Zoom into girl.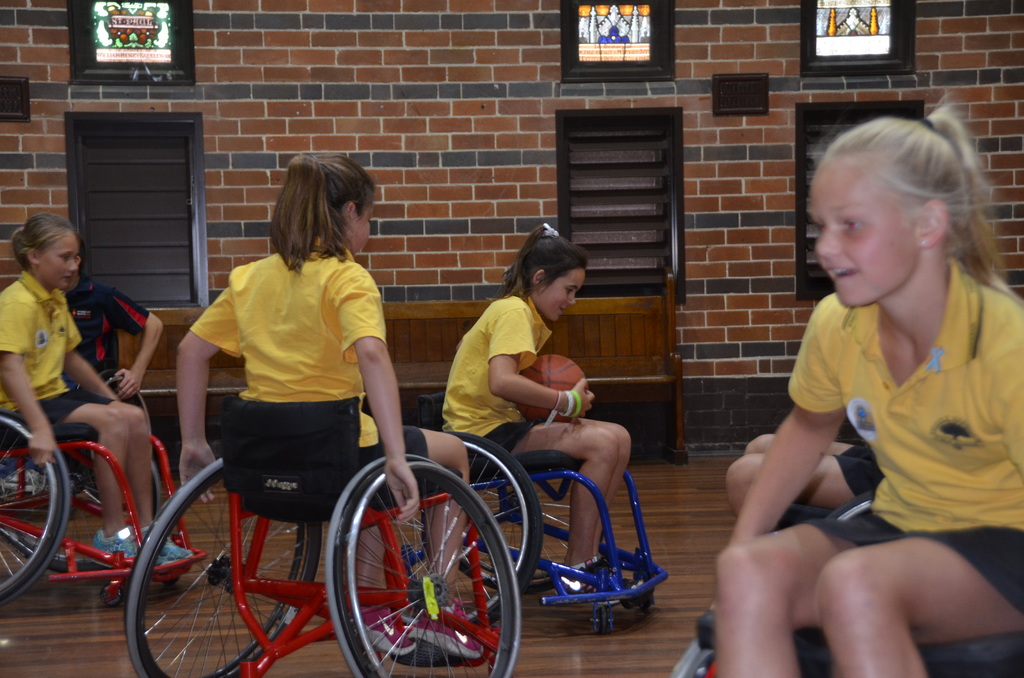
Zoom target: box=[434, 224, 636, 604].
